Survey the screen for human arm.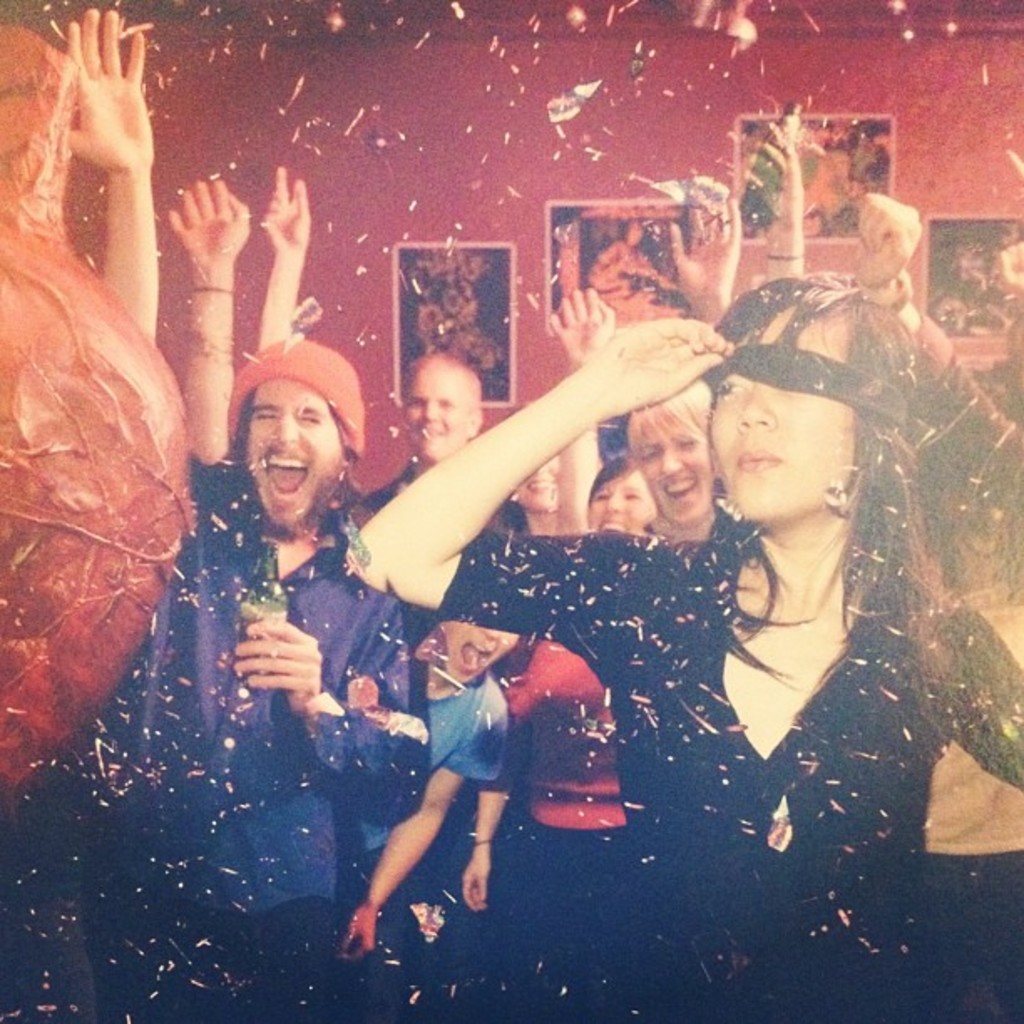
Survey found: {"x1": 49, "y1": 3, "x2": 154, "y2": 348}.
